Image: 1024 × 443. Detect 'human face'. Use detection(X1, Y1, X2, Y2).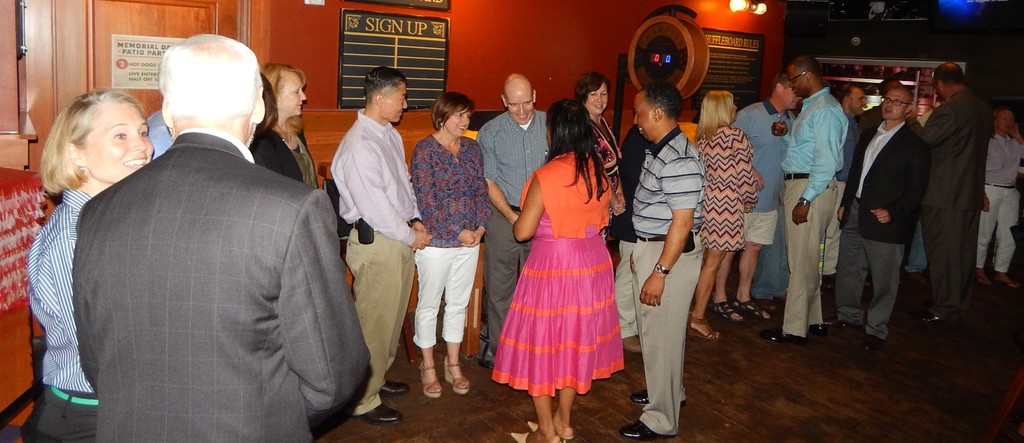
detection(448, 114, 468, 136).
